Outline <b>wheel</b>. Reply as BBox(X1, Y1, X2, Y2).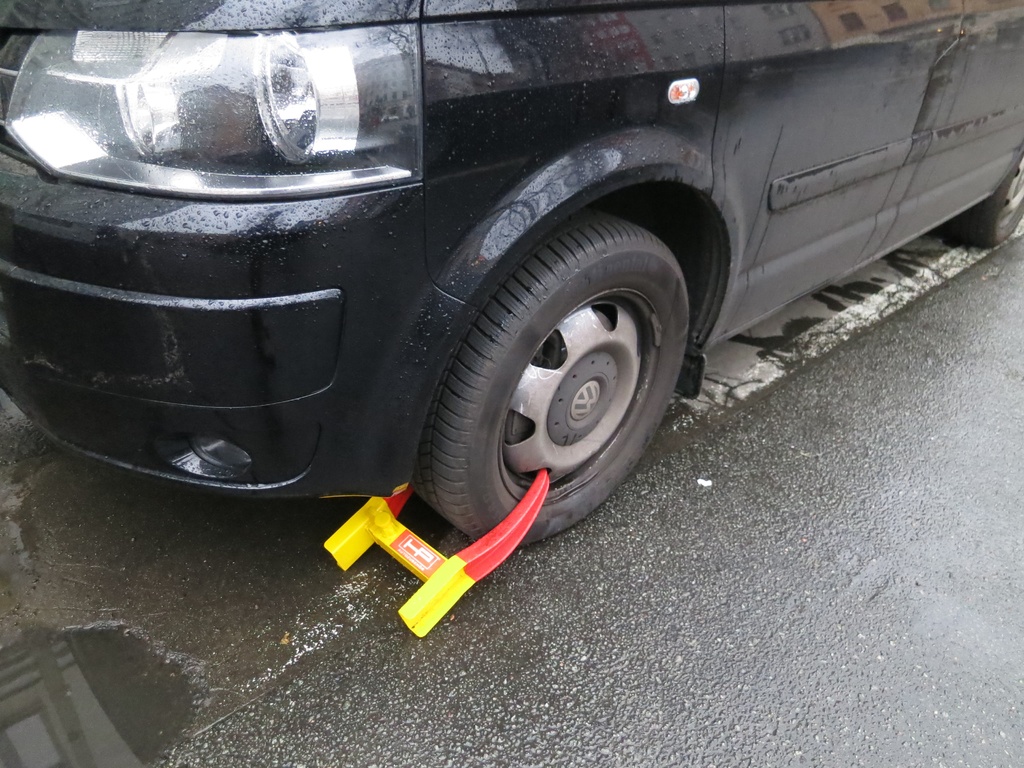
BBox(420, 195, 686, 564).
